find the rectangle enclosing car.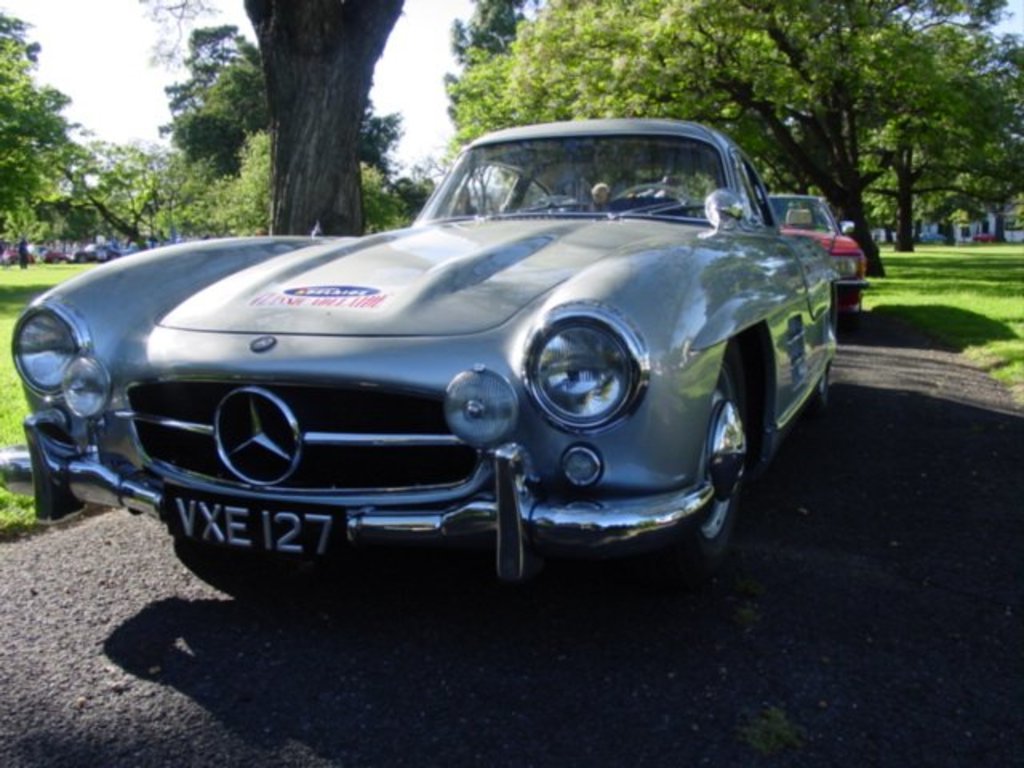
box(915, 230, 947, 240).
